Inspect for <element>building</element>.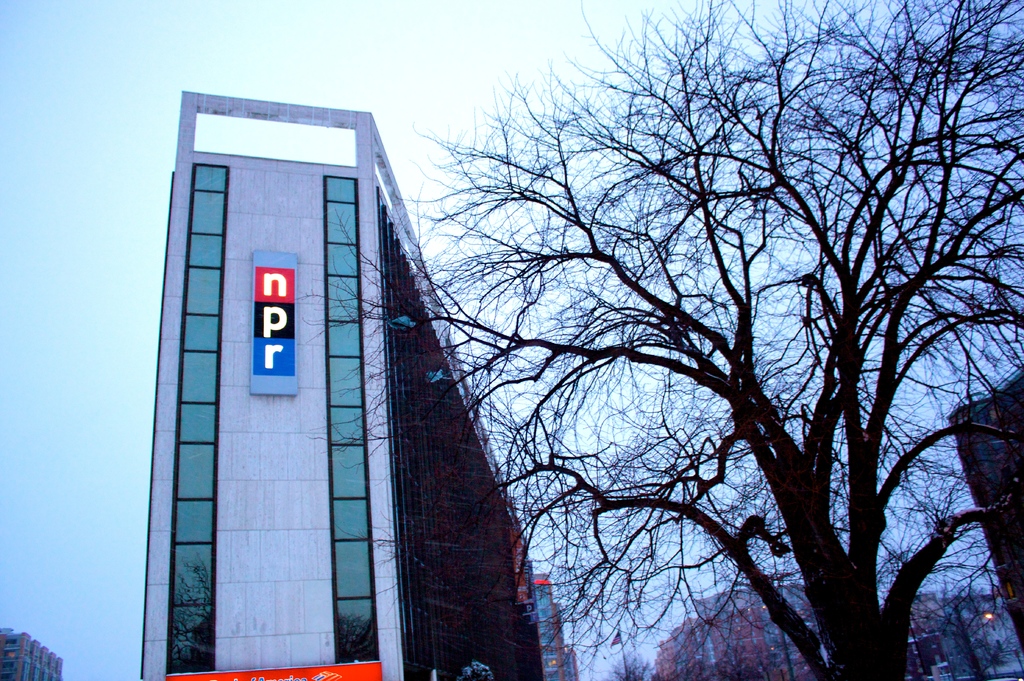
Inspection: 532 572 582 680.
